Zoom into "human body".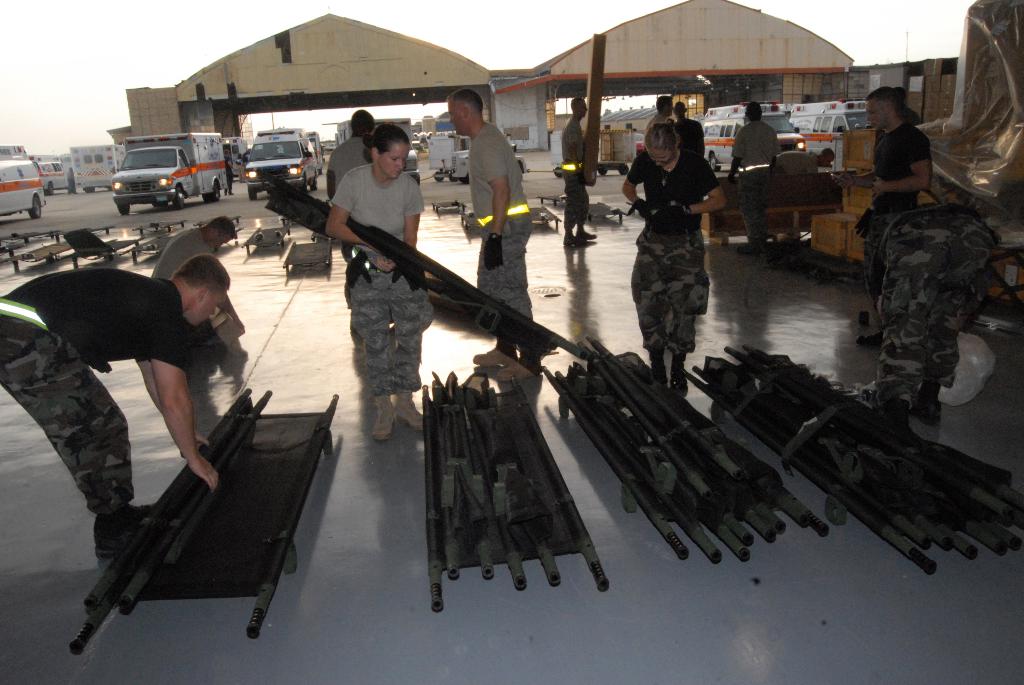
Zoom target: [225,154,237,195].
